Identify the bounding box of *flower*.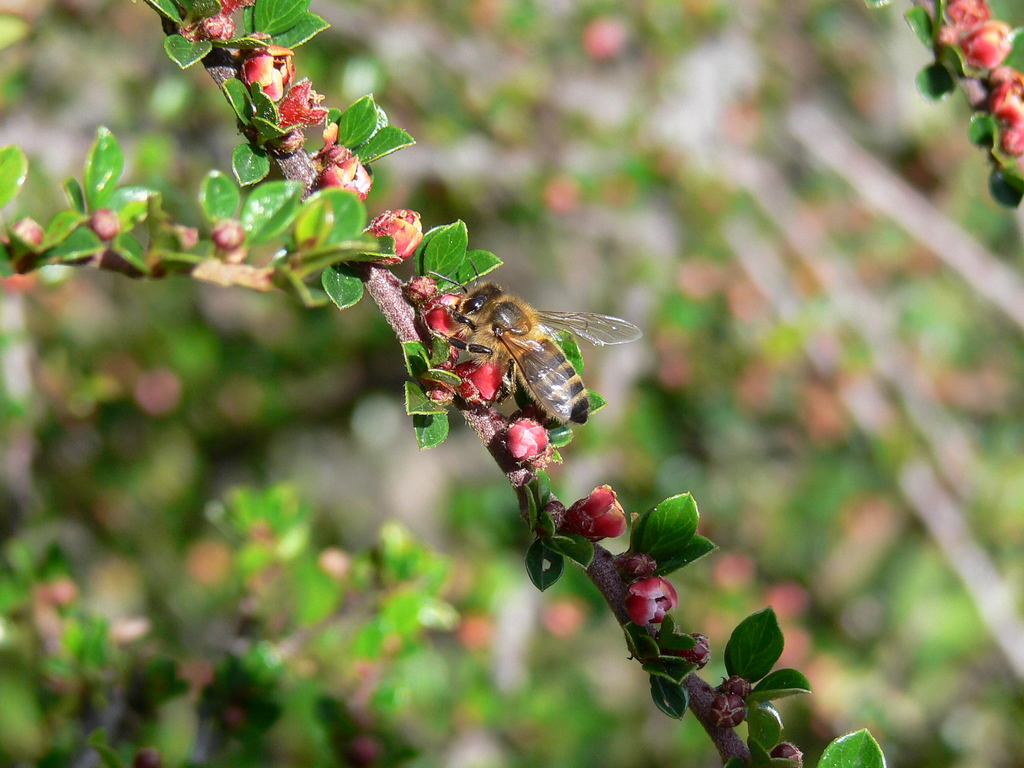
l=506, t=412, r=551, b=468.
